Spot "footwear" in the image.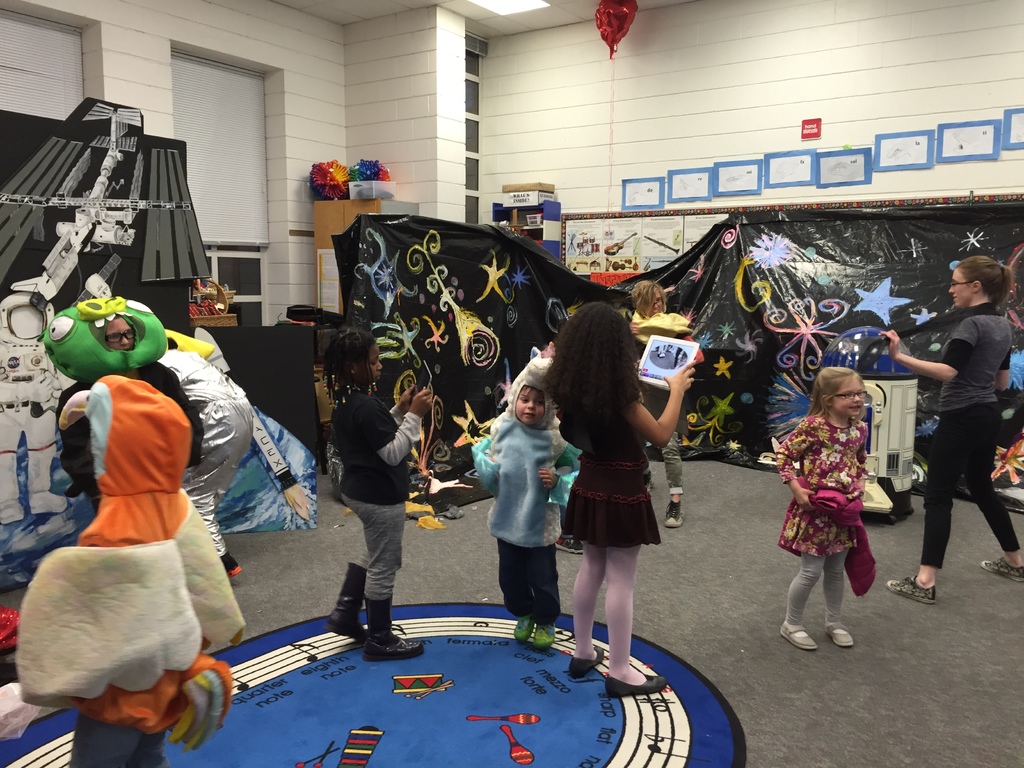
"footwear" found at [x1=327, y1=563, x2=368, y2=644].
